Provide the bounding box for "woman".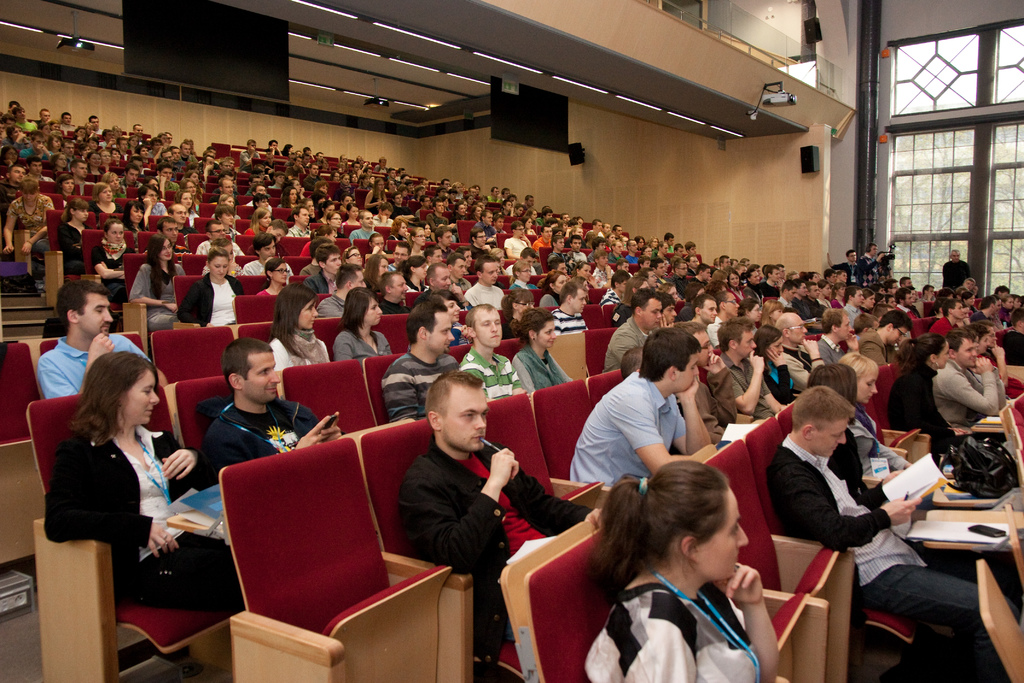
select_region(271, 286, 333, 393).
